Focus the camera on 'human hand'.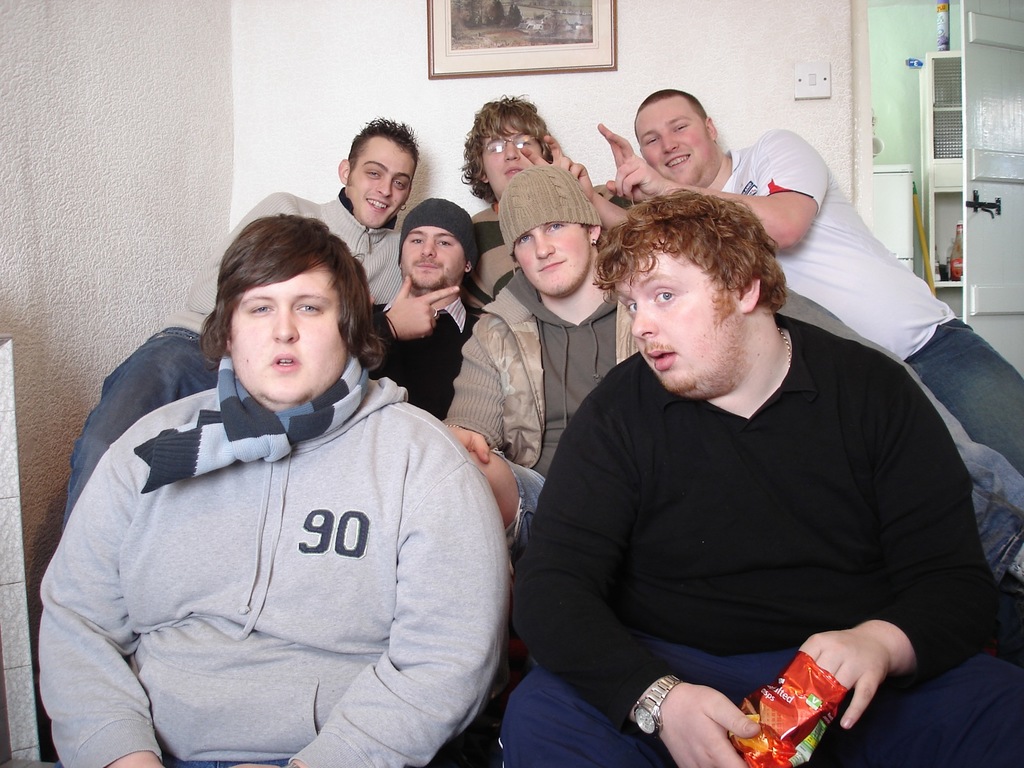
Focus region: <bbox>589, 122, 673, 205</bbox>.
